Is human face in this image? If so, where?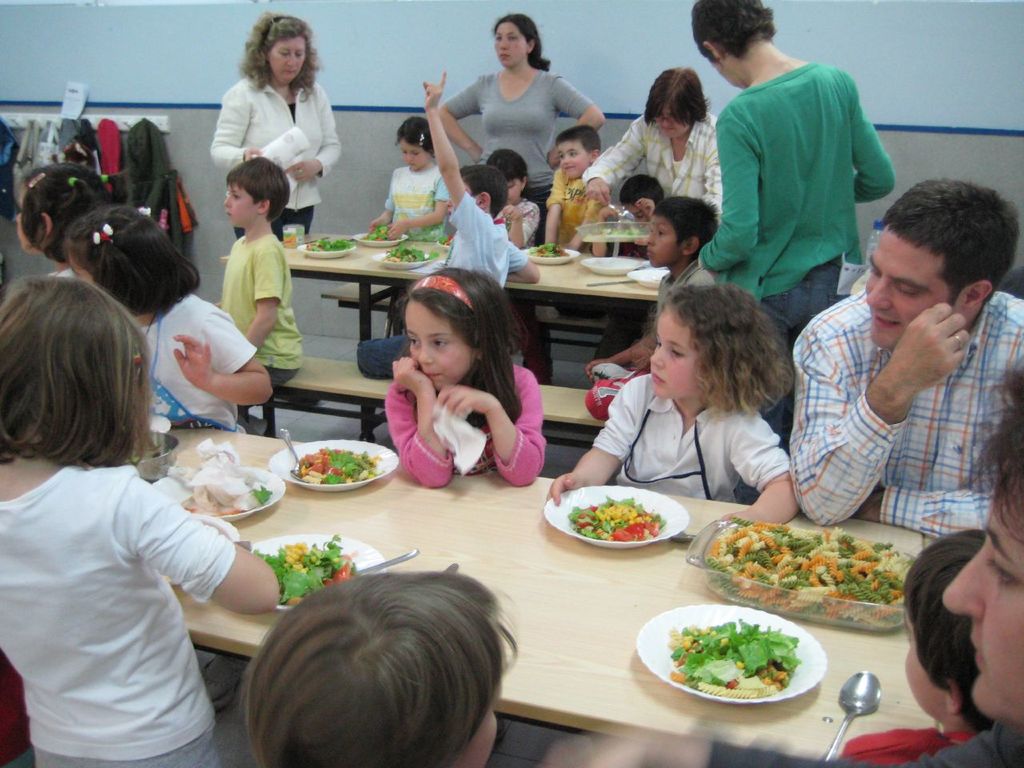
Yes, at bbox=[268, 32, 306, 86].
